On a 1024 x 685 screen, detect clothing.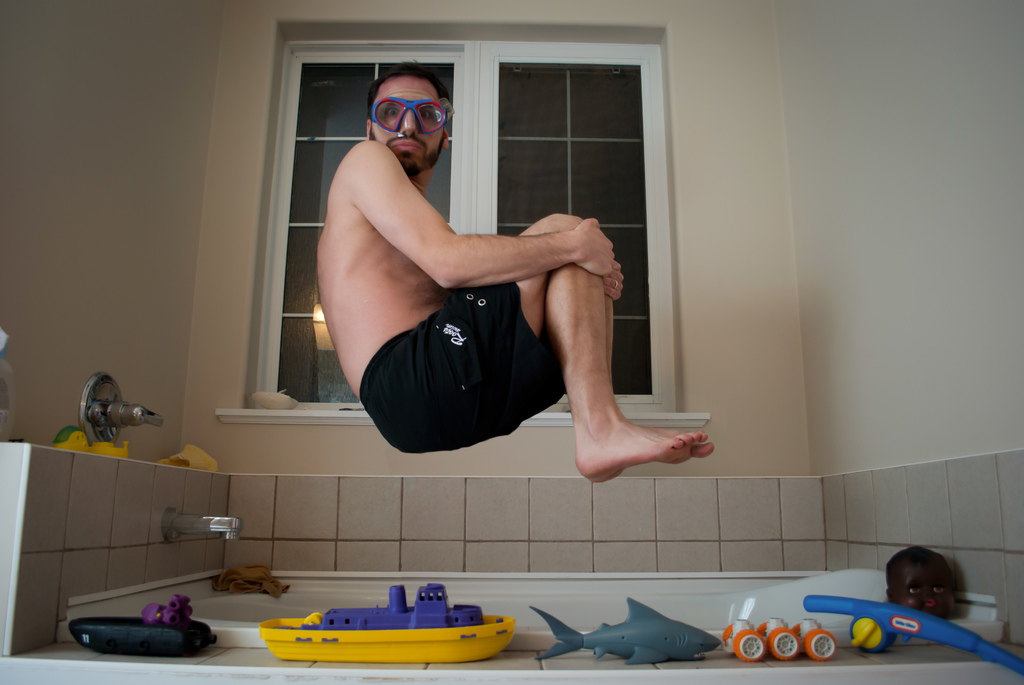
341:224:579:453.
